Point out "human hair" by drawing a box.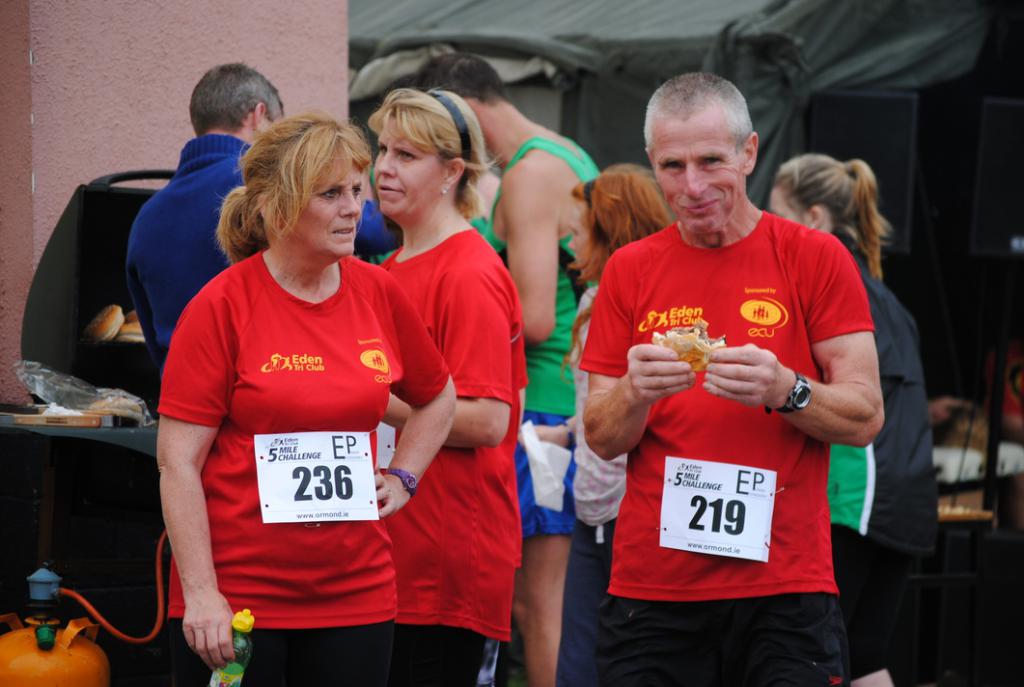
<box>226,110,360,269</box>.
